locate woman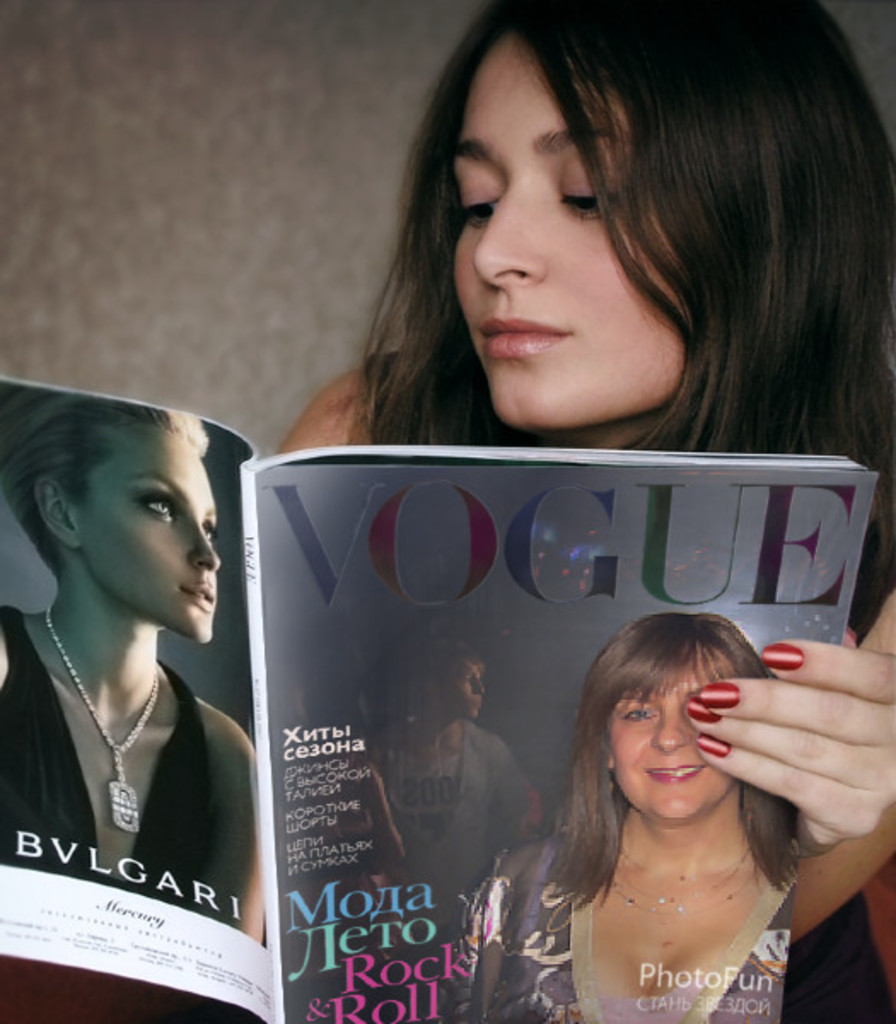
<bbox>461, 580, 874, 998</bbox>
